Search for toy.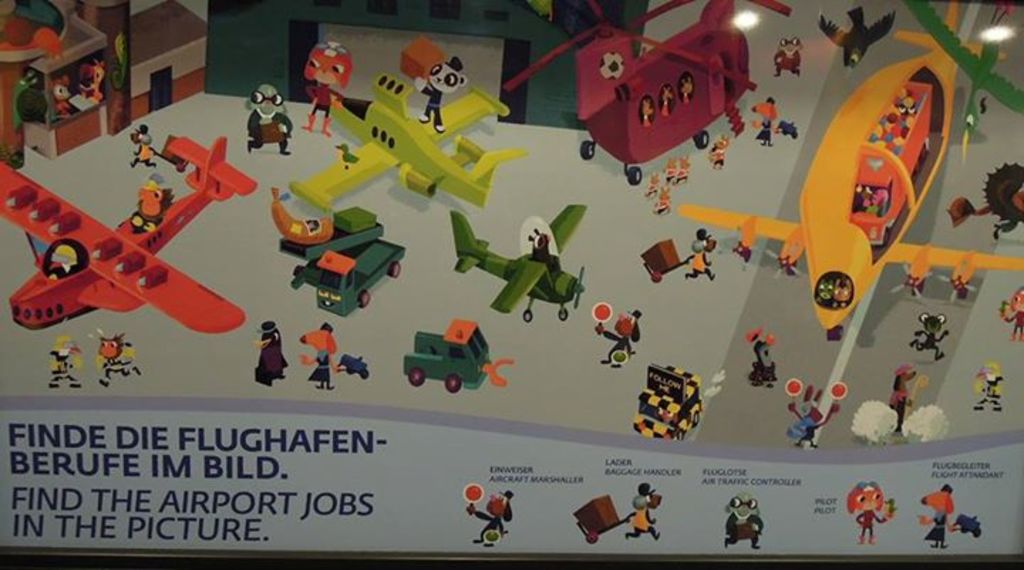
Found at x1=252, y1=321, x2=289, y2=388.
